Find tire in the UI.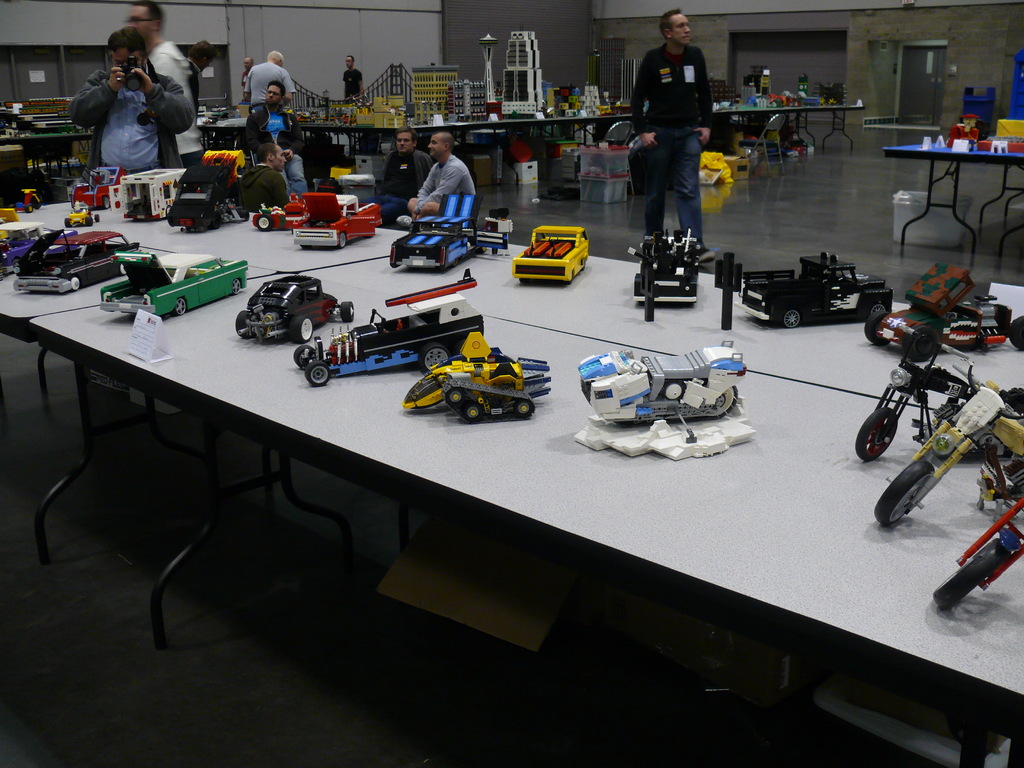
UI element at [left=520, top=277, right=529, bottom=284].
